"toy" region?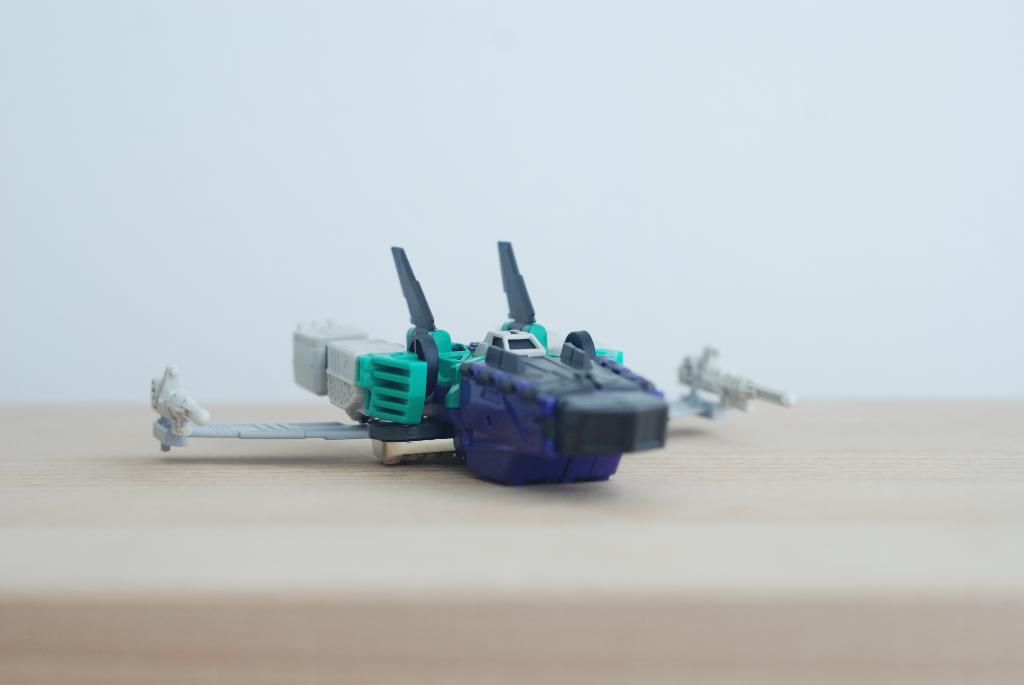
{"x1": 154, "y1": 244, "x2": 794, "y2": 487}
